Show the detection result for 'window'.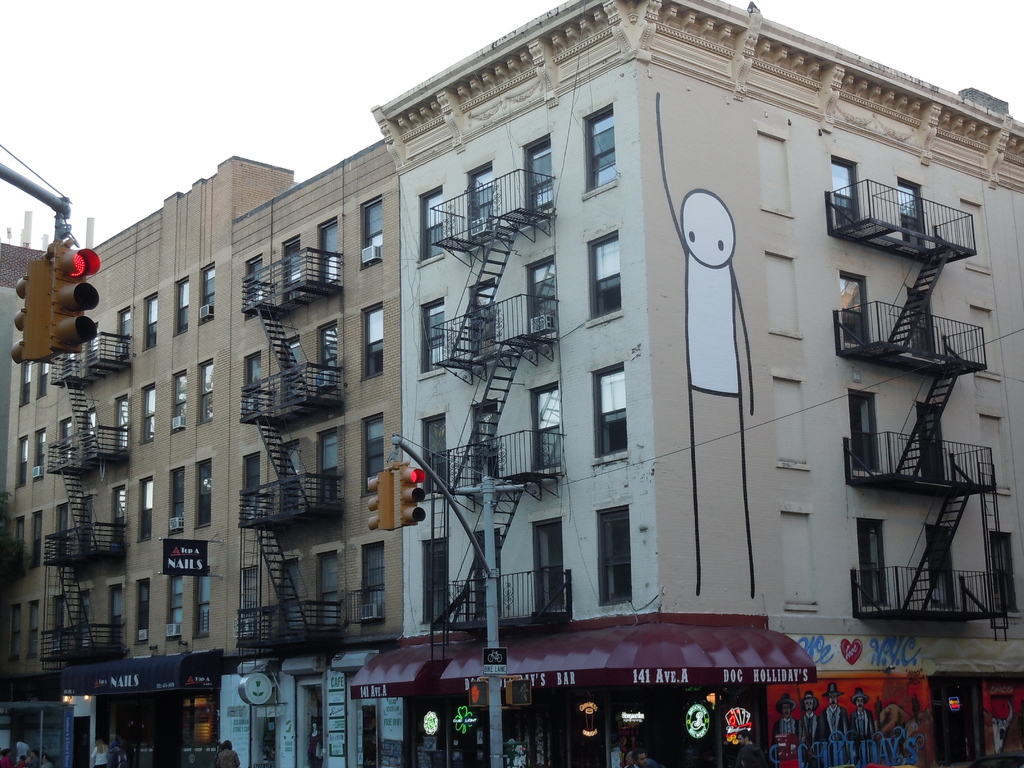
(920,408,942,479).
